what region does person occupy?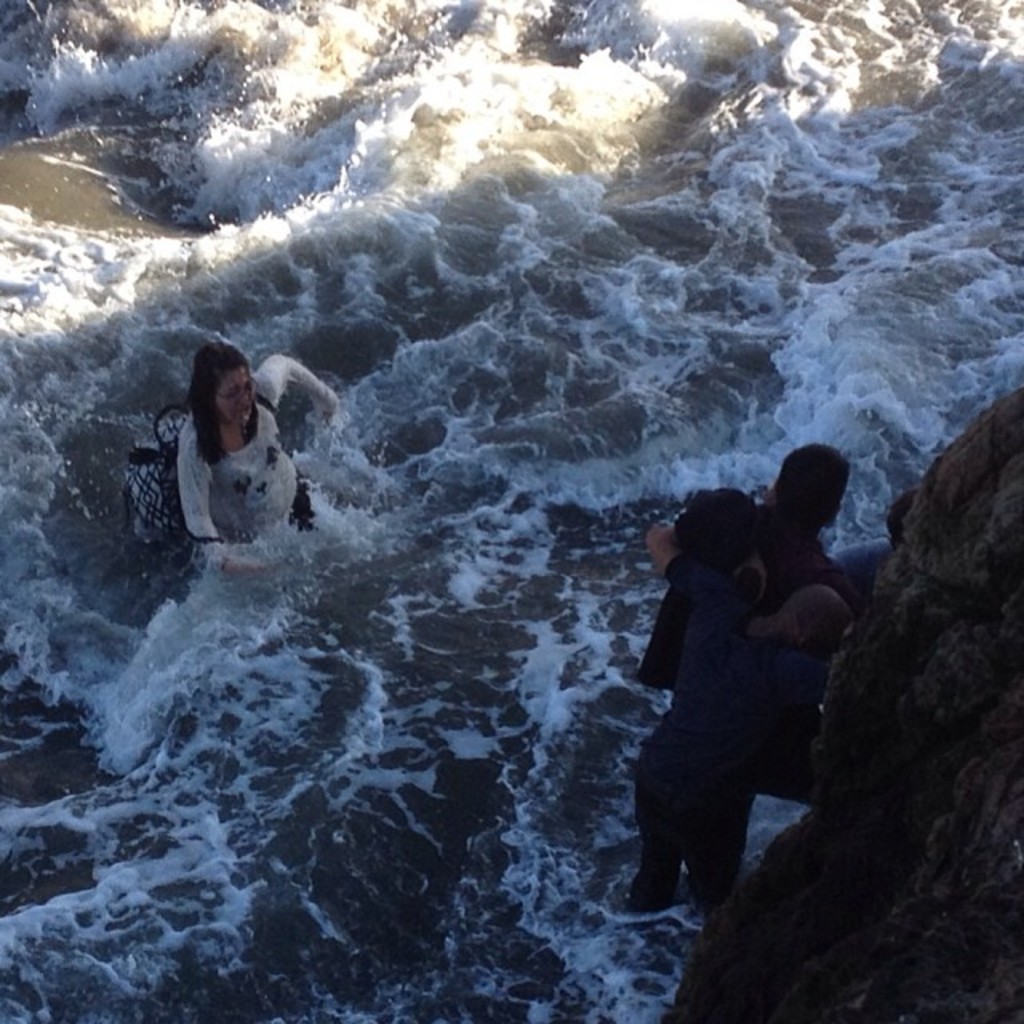
{"x1": 646, "y1": 534, "x2": 850, "y2": 928}.
